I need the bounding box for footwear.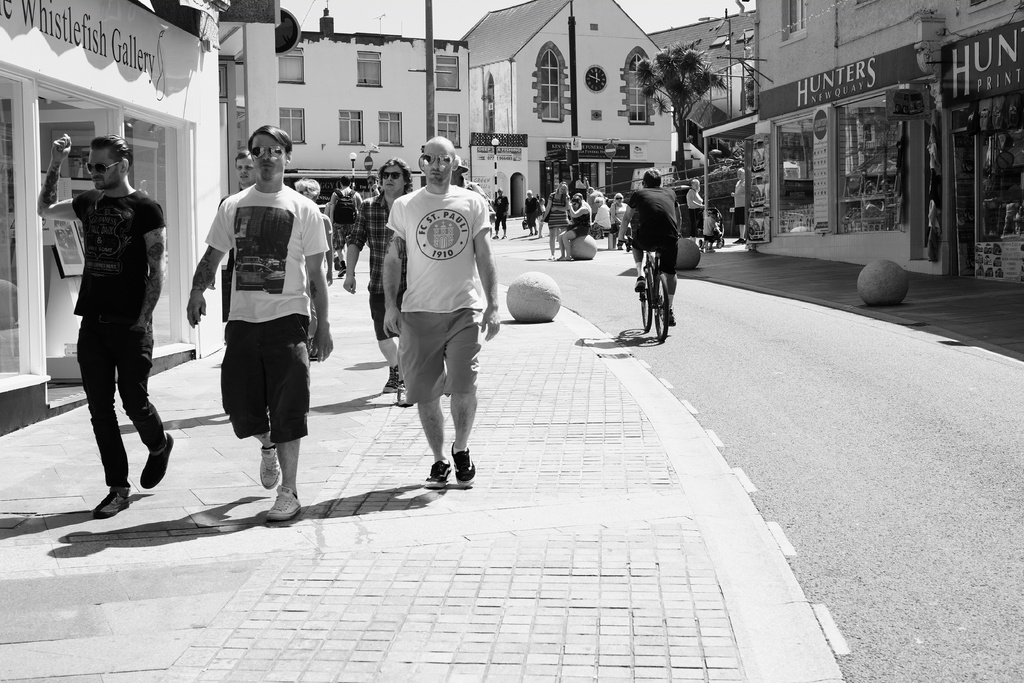
Here it is: [x1=635, y1=282, x2=646, y2=292].
